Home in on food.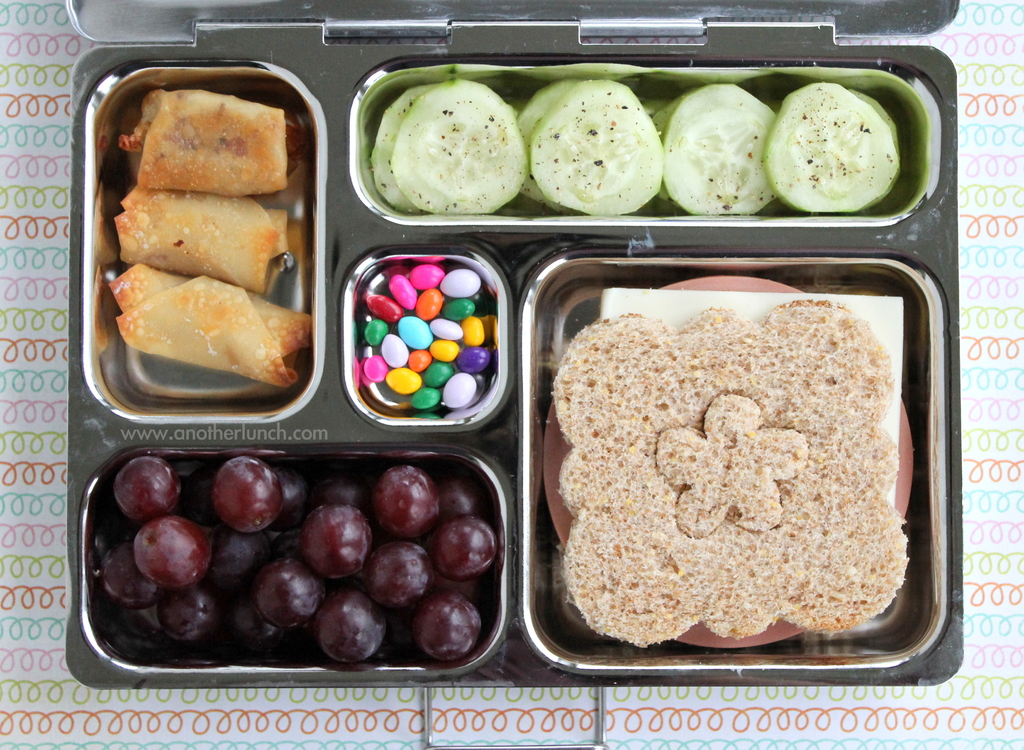
Homed in at 845/90/904/167.
